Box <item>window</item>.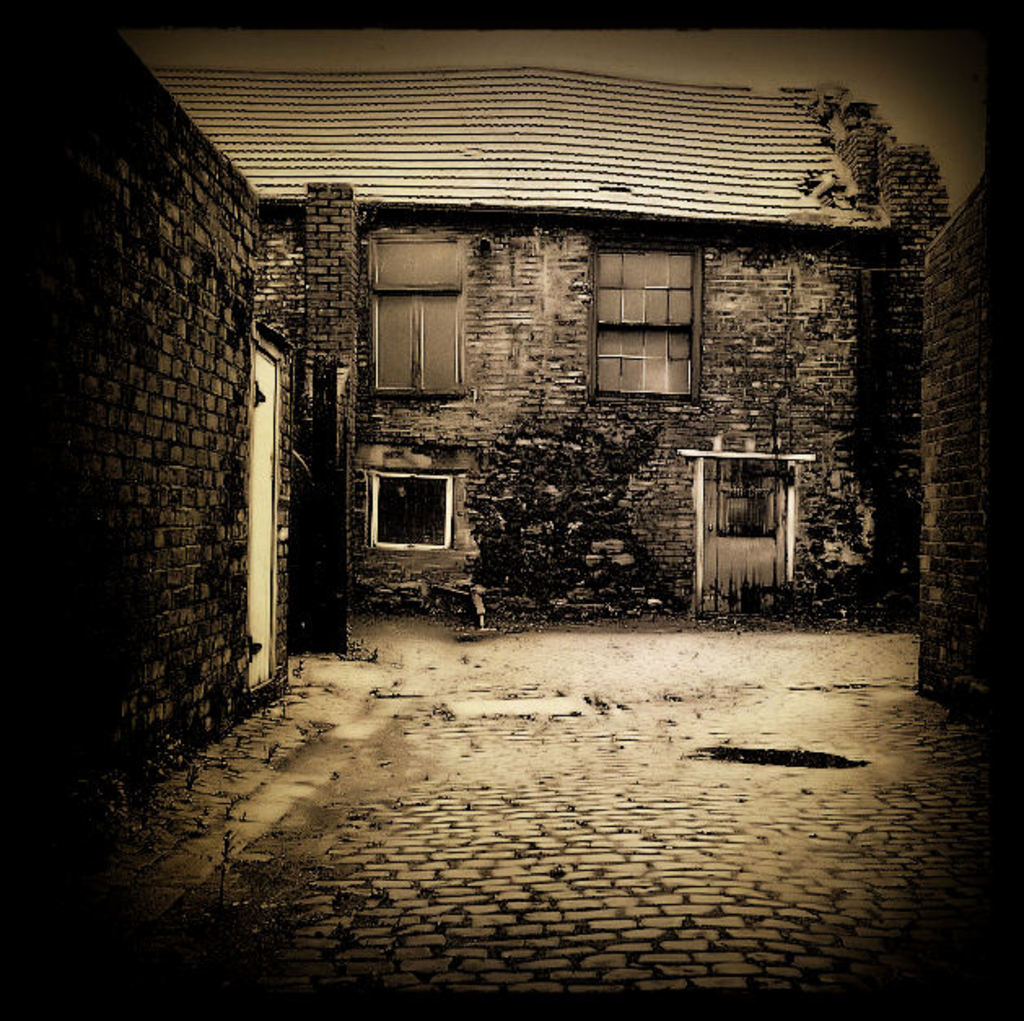
bbox=(370, 228, 469, 391).
